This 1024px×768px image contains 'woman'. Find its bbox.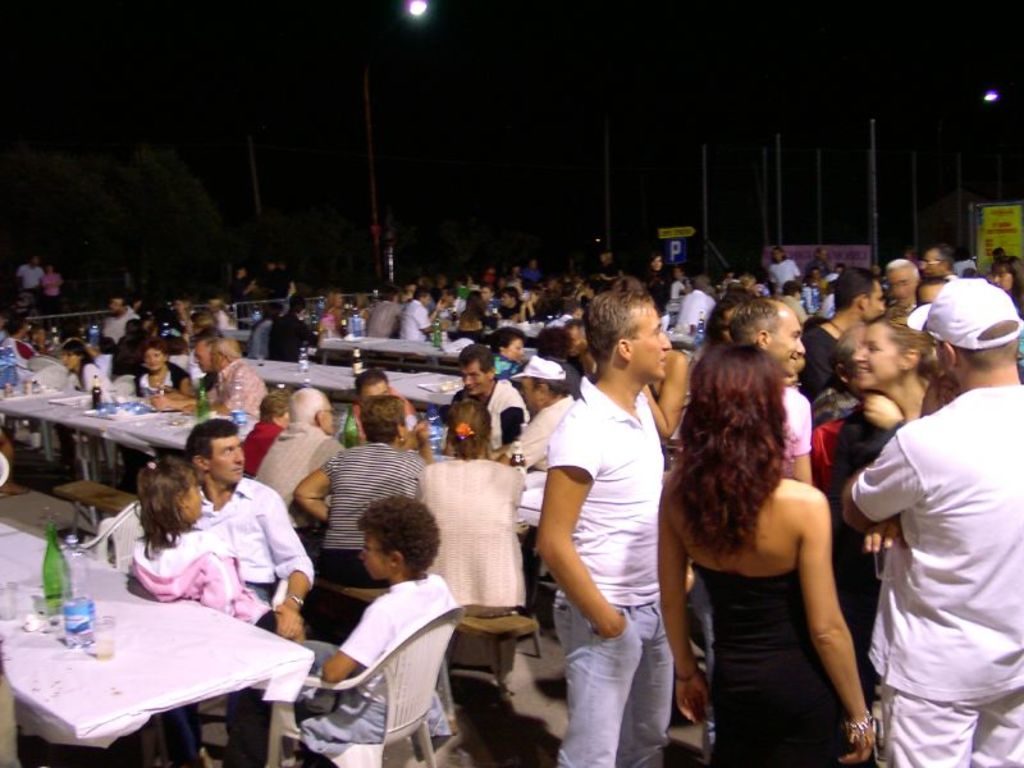
select_region(416, 404, 531, 622).
